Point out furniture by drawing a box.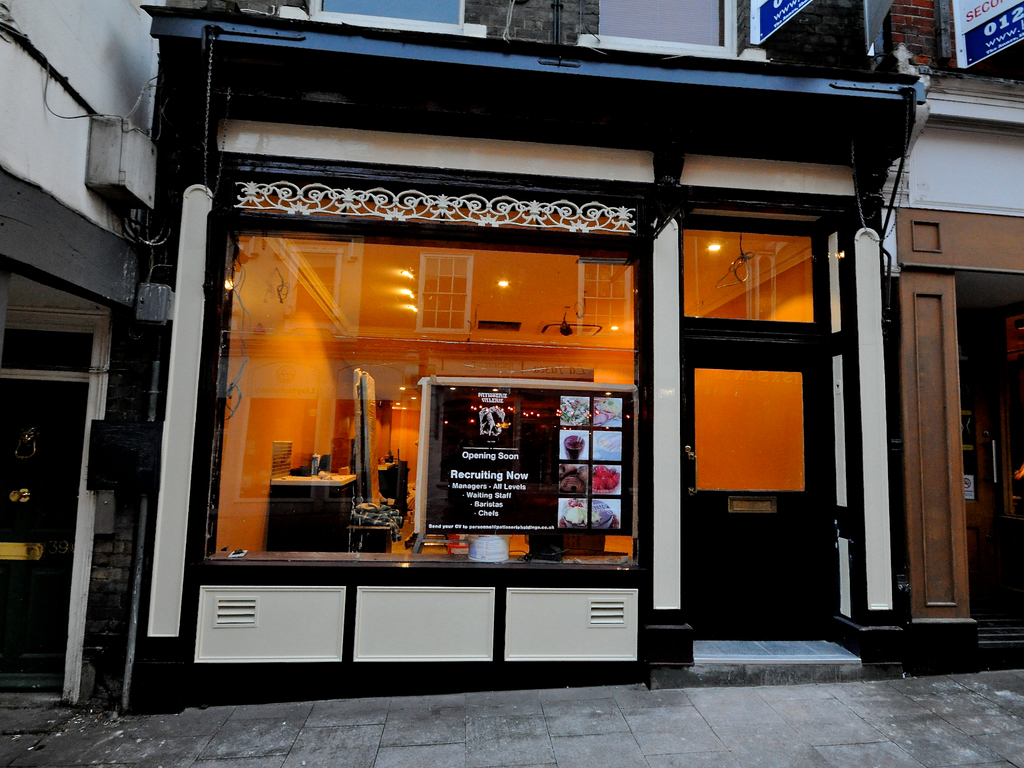
l=351, t=520, r=397, b=553.
